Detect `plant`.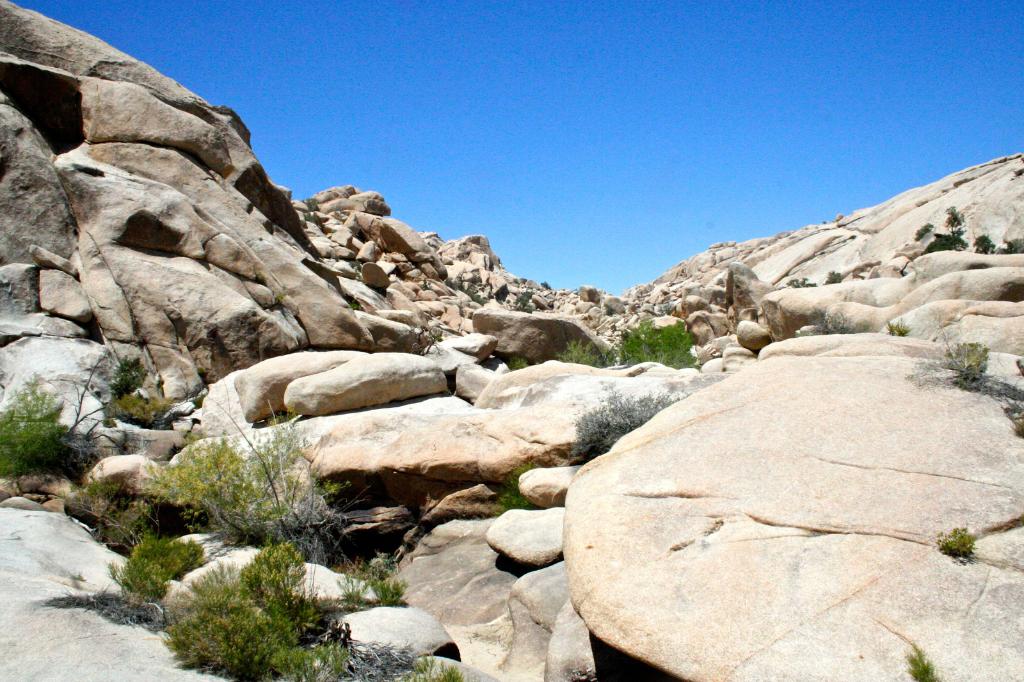
Detected at bbox=[908, 223, 930, 242].
